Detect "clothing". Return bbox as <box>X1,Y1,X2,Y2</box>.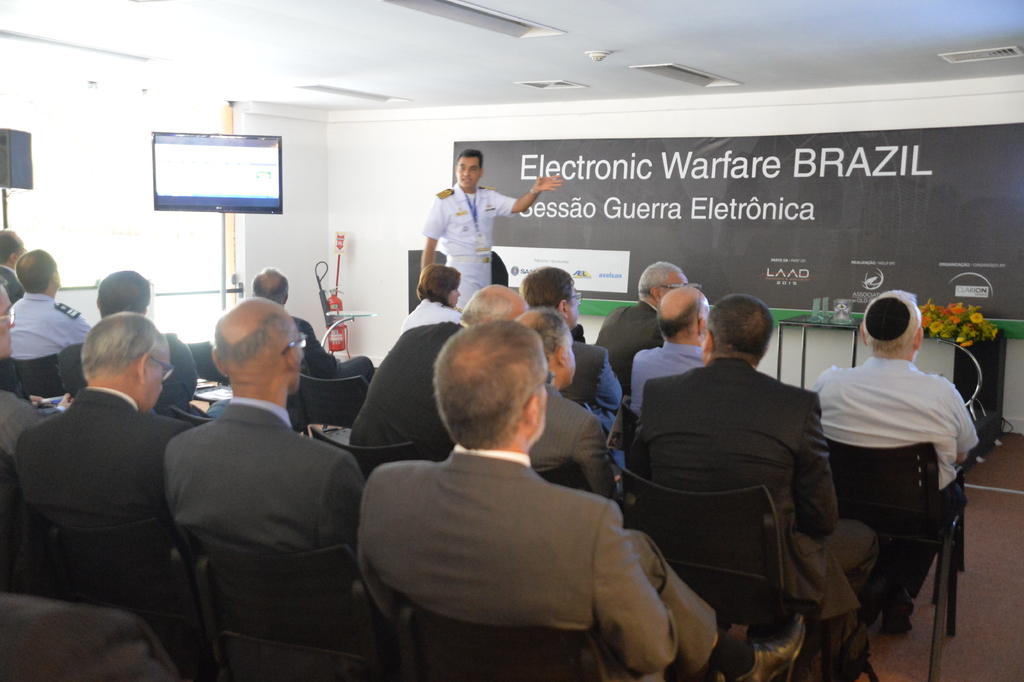
<box>363,312,460,446</box>.
